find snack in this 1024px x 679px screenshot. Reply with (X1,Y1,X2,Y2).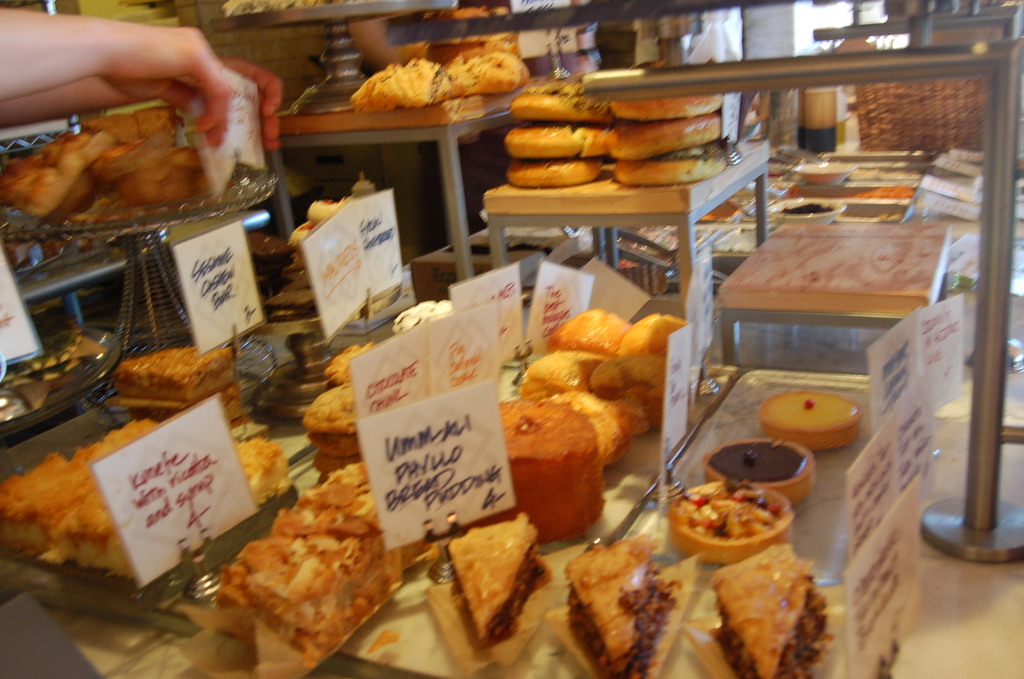
(499,124,610,156).
